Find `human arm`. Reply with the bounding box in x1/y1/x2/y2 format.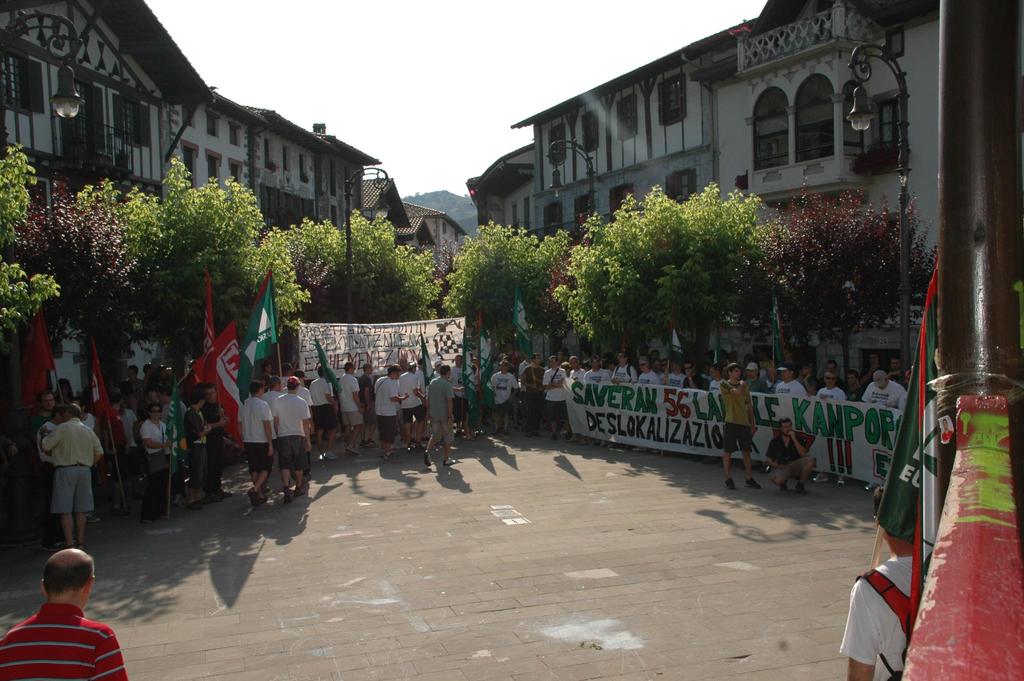
194/413/211/440.
